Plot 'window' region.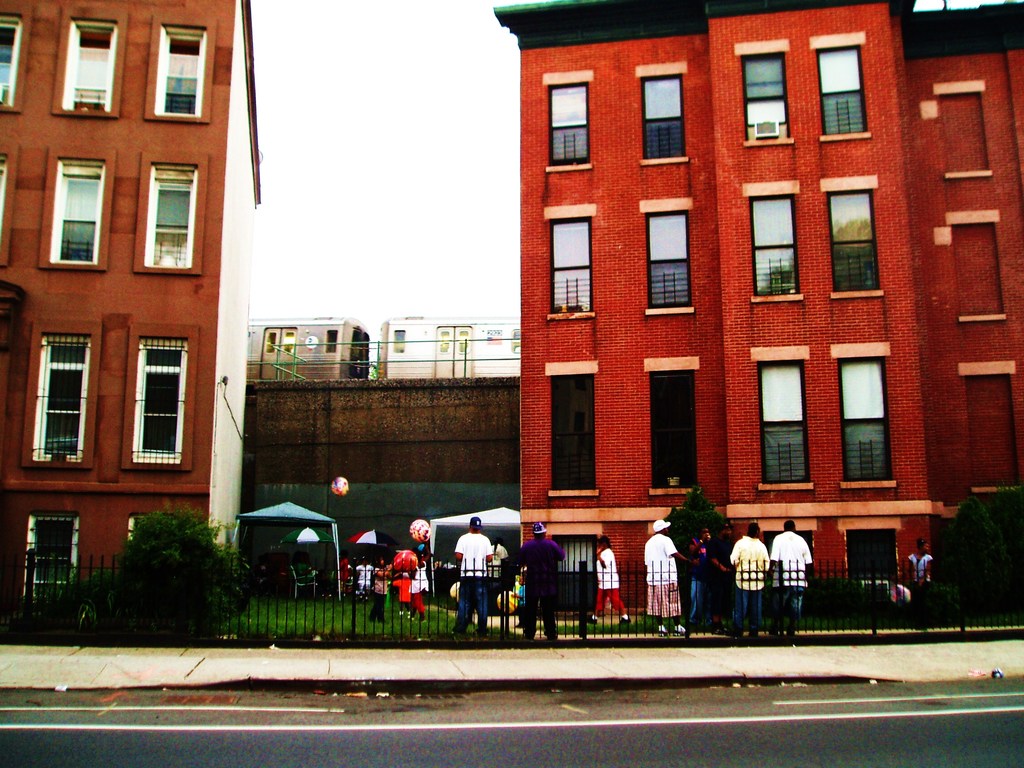
Plotted at <bbox>144, 166, 195, 273</bbox>.
